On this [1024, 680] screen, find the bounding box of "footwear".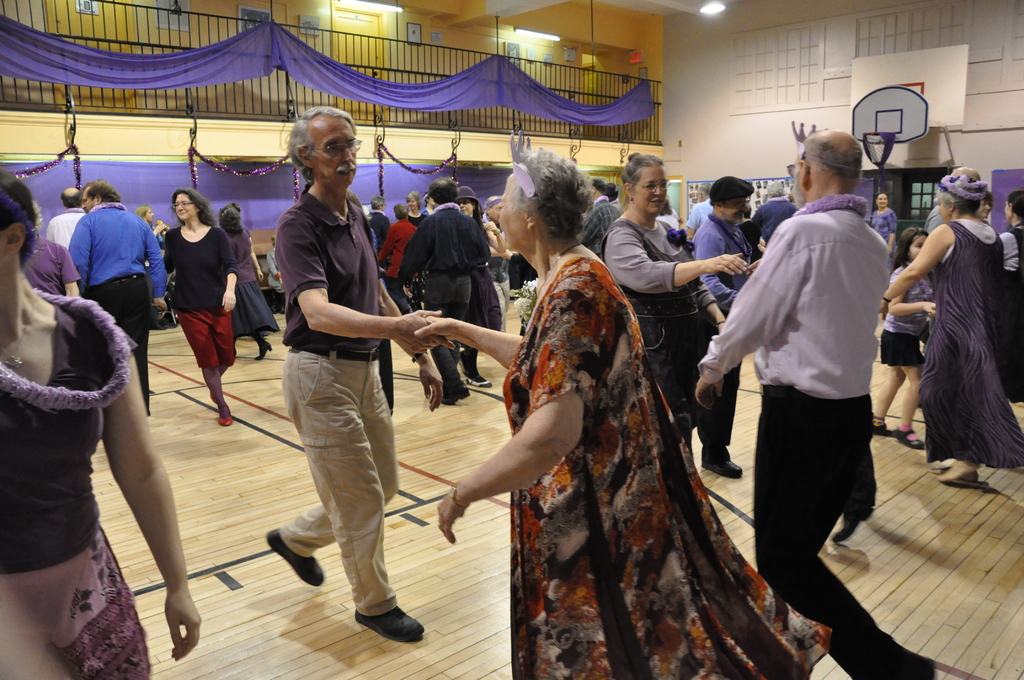
Bounding box: l=895, t=422, r=927, b=451.
